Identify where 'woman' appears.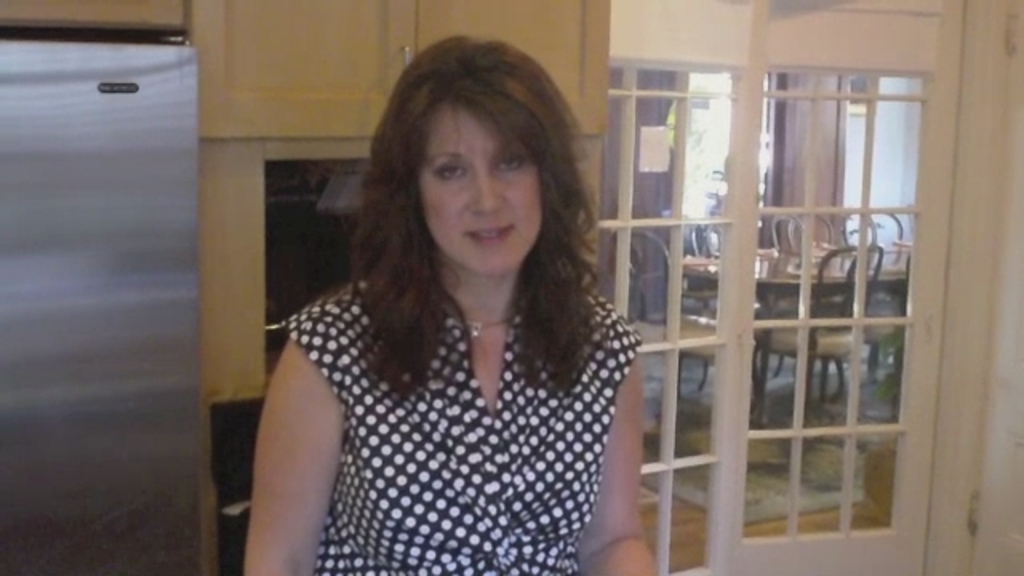
Appears at 242,30,658,575.
